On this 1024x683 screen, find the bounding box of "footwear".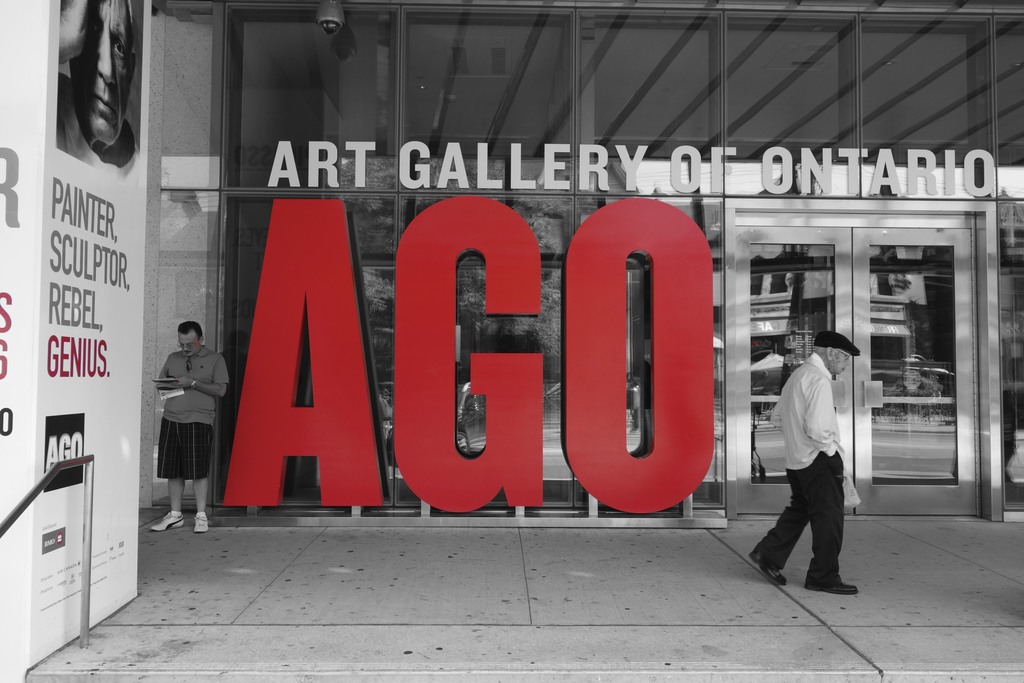
Bounding box: <region>747, 550, 788, 589</region>.
